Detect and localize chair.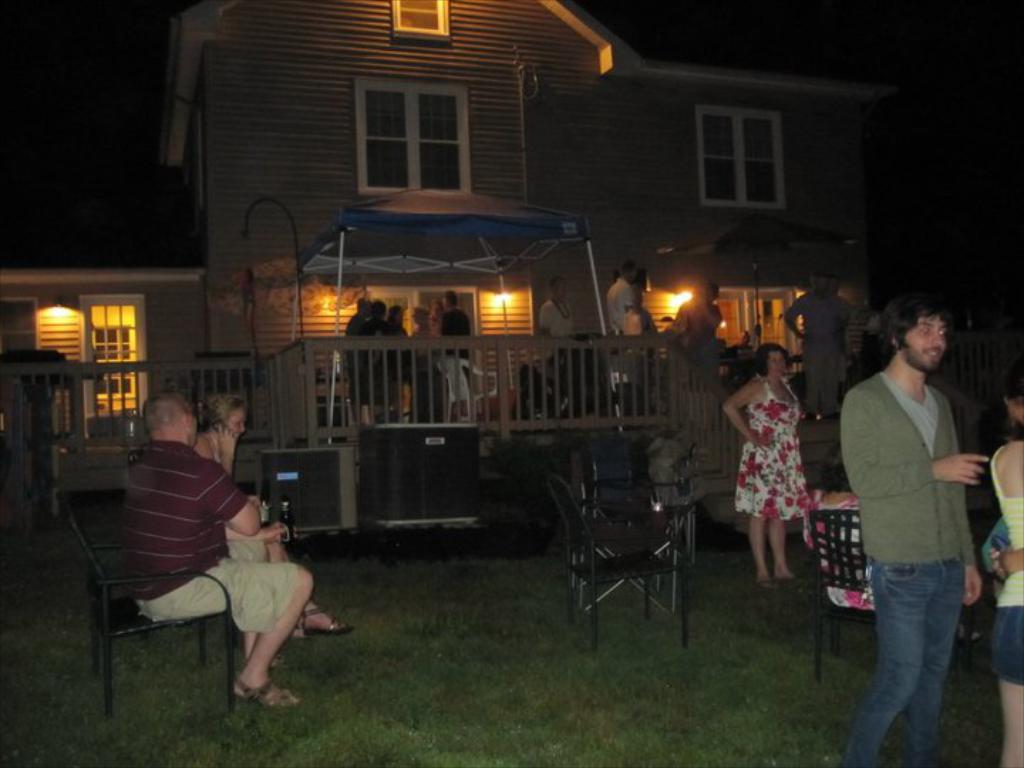
Localized at [53, 492, 242, 718].
